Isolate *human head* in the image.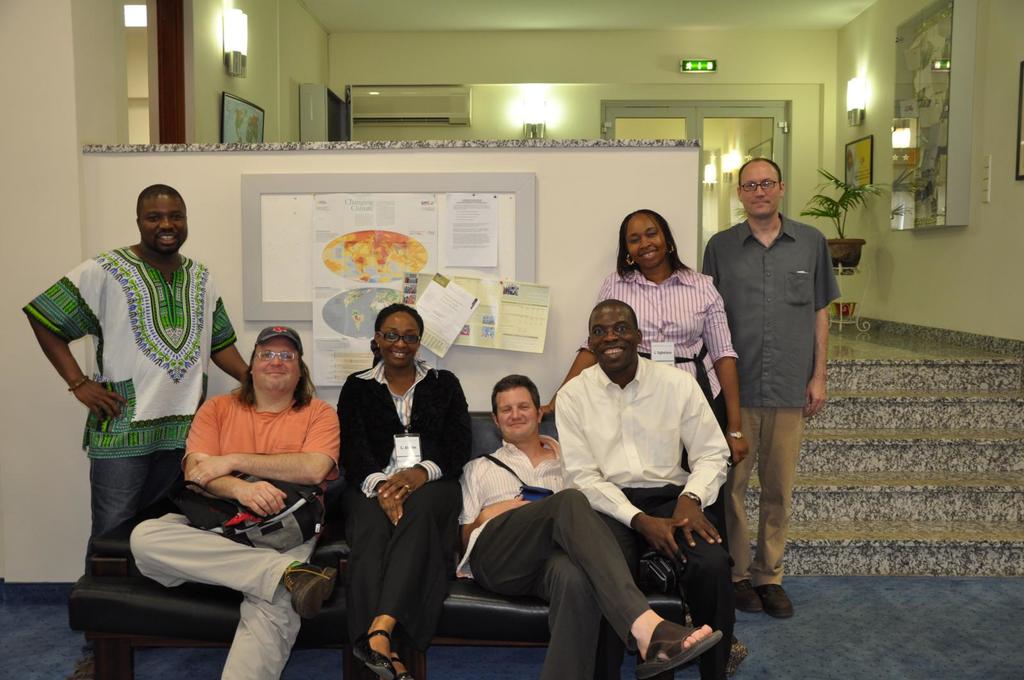
Isolated region: {"left": 588, "top": 299, "right": 641, "bottom": 371}.
